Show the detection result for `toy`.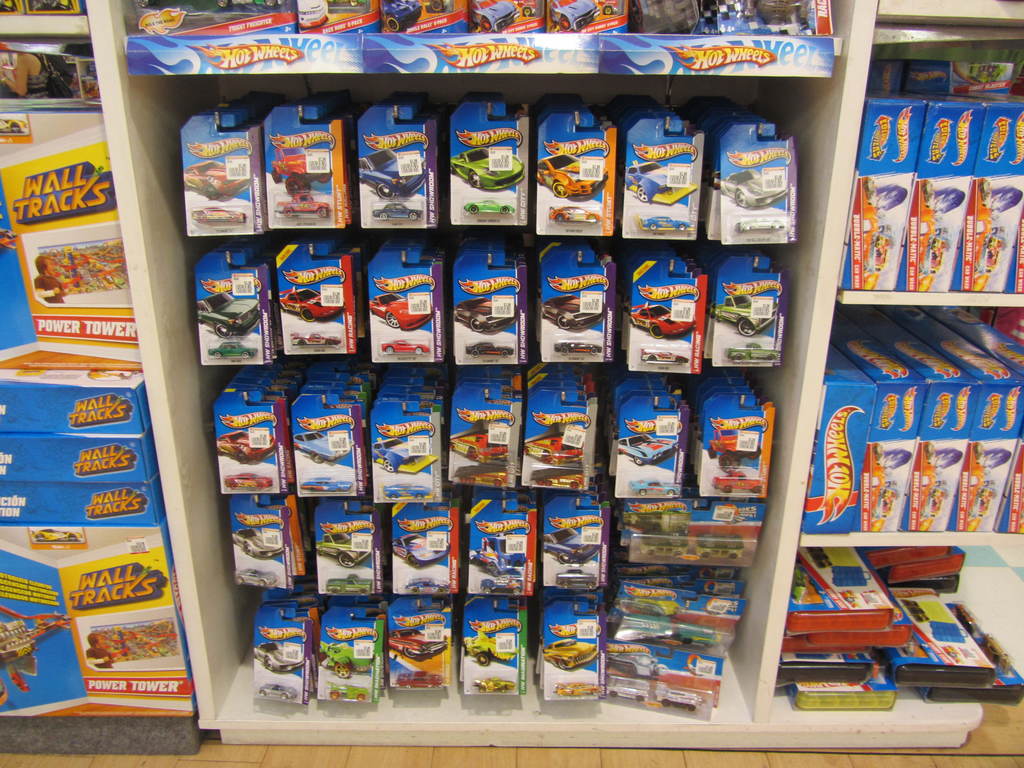
l=716, t=165, r=787, b=210.
